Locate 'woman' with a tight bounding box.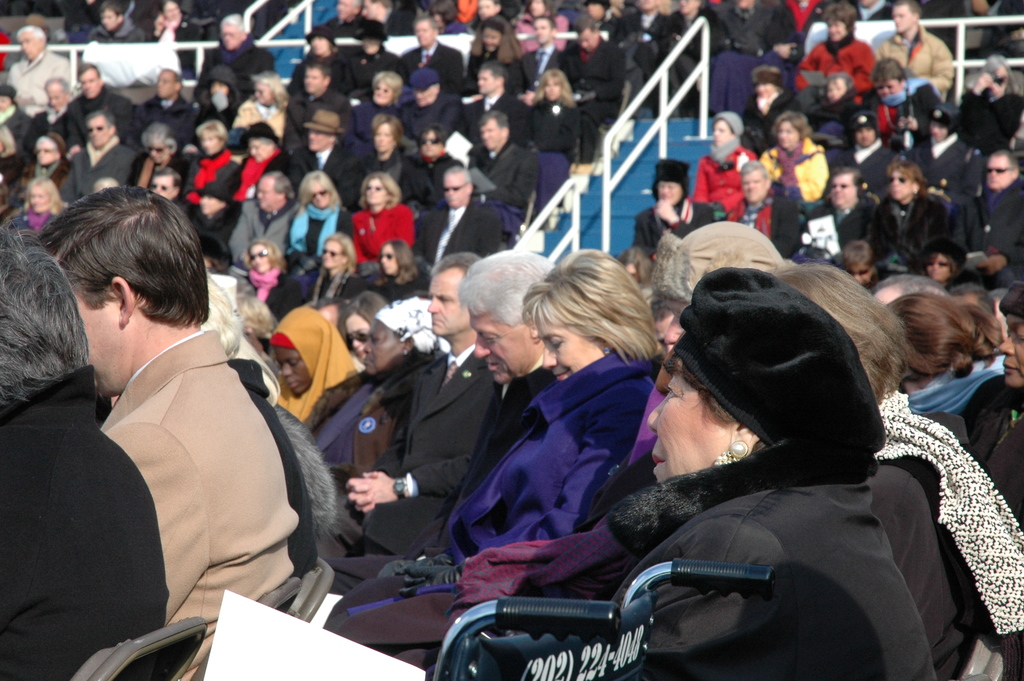
select_region(630, 160, 716, 261).
